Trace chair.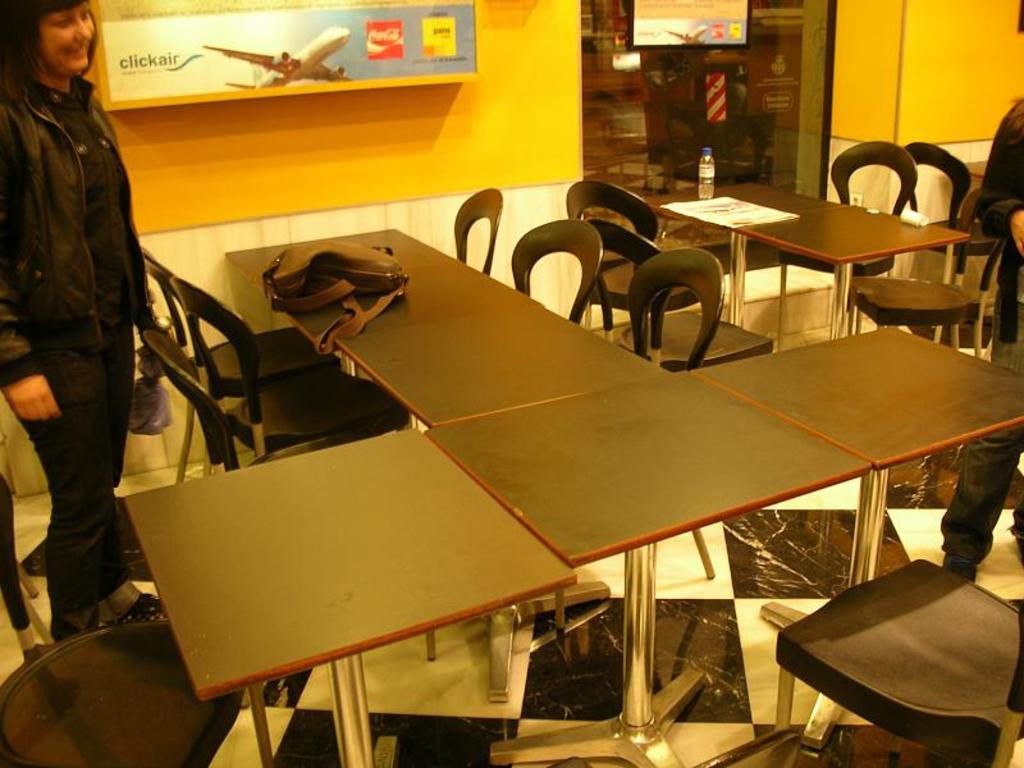
Traced to l=622, t=248, r=727, b=370.
